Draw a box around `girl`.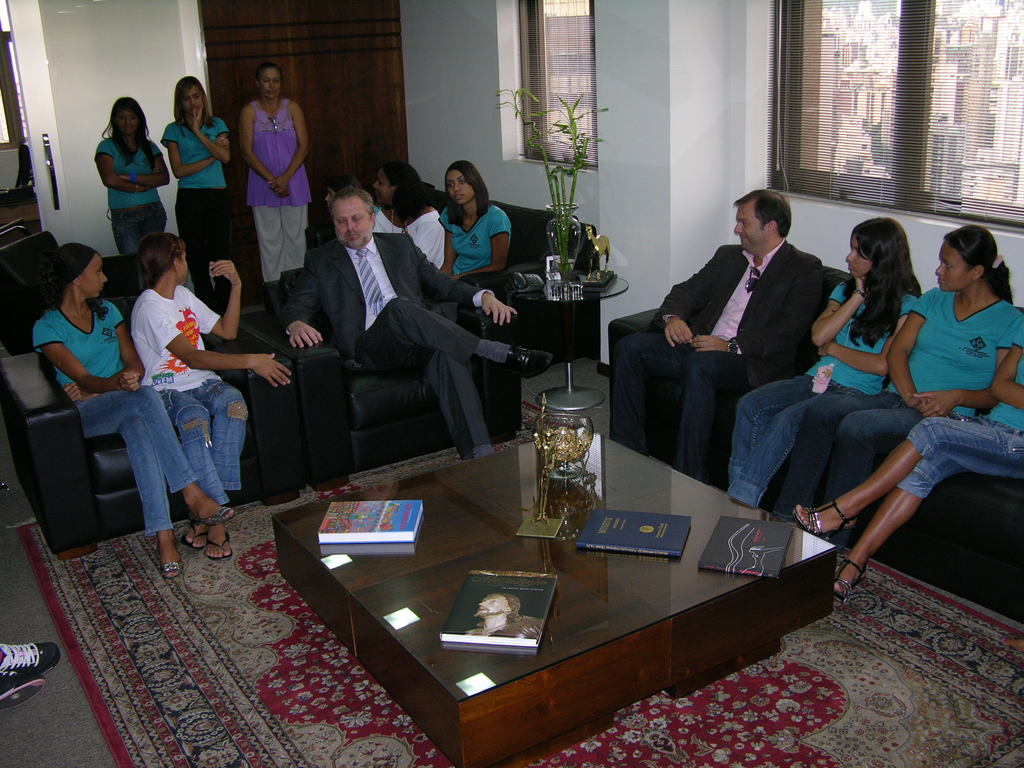
{"x1": 172, "y1": 82, "x2": 236, "y2": 278}.
